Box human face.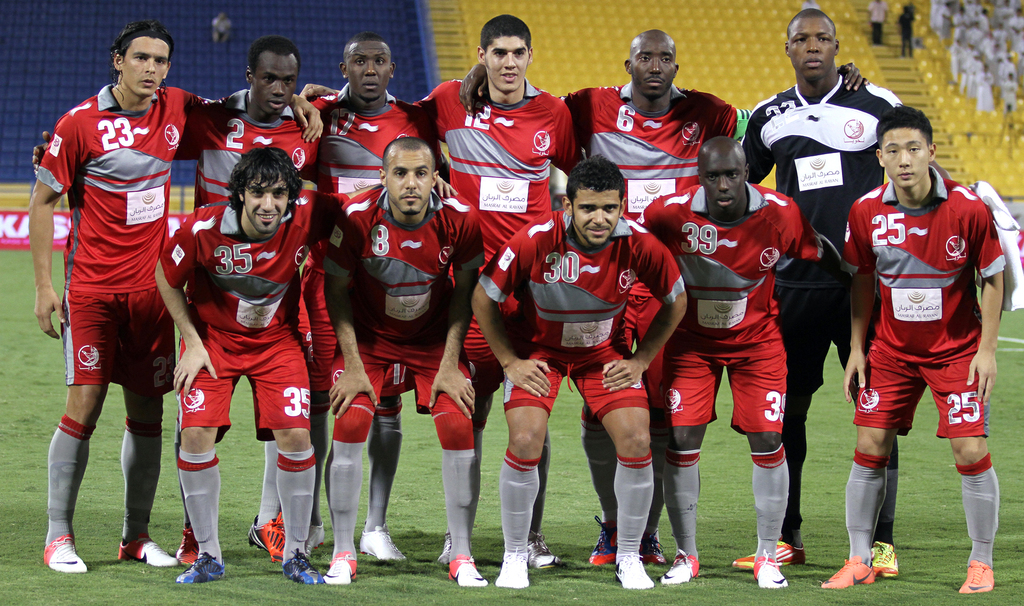
337,40,396,106.
